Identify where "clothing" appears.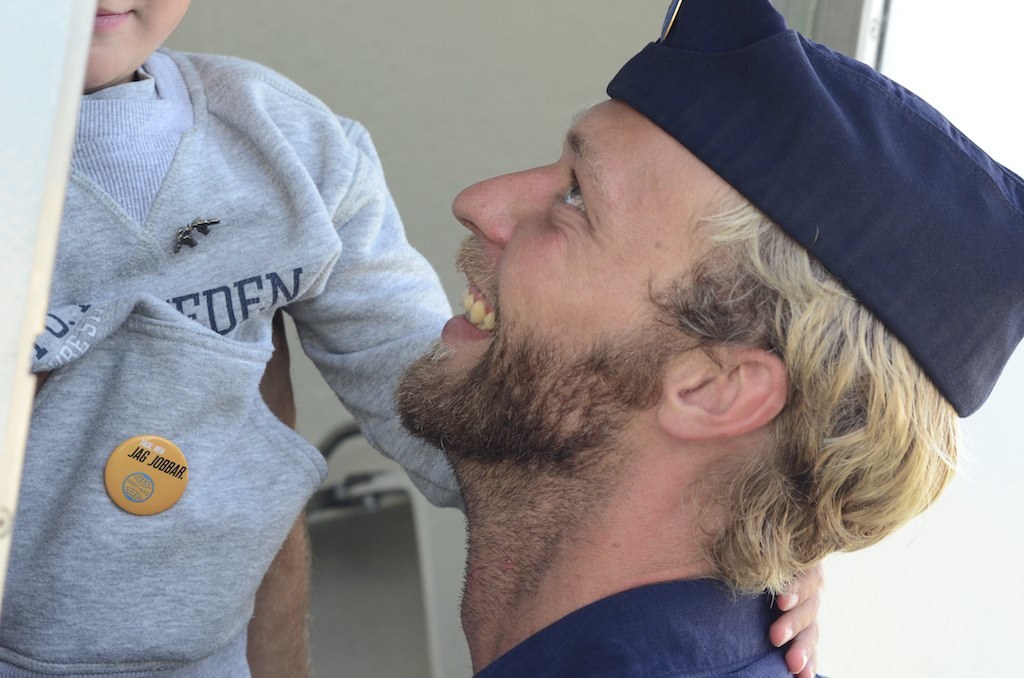
Appears at 467,576,825,677.
